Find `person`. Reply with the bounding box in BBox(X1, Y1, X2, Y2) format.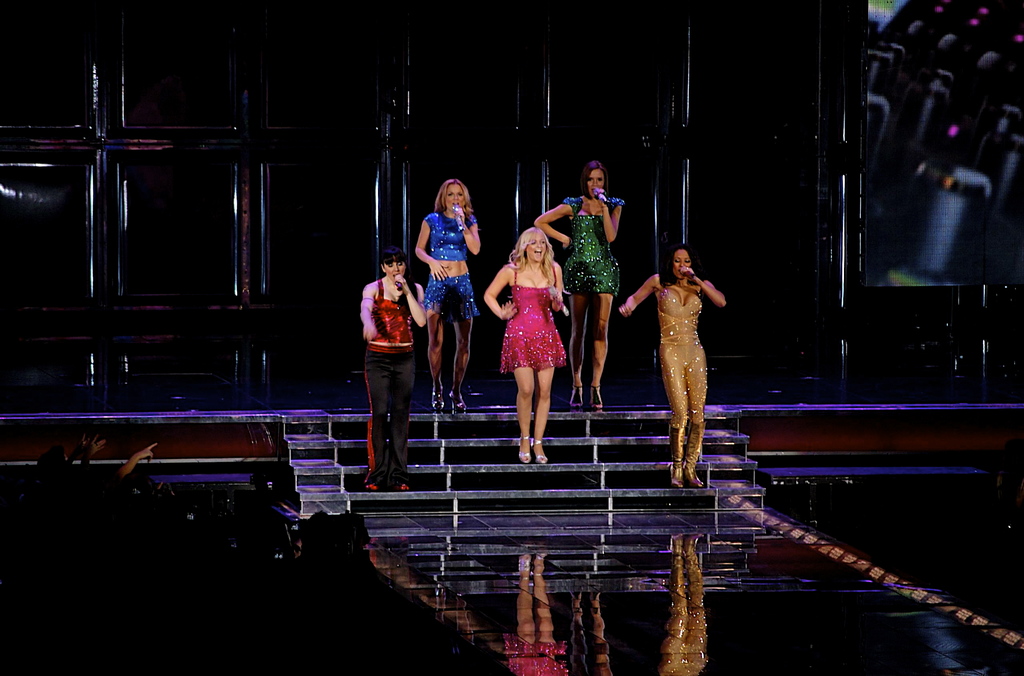
BBox(484, 222, 569, 472).
